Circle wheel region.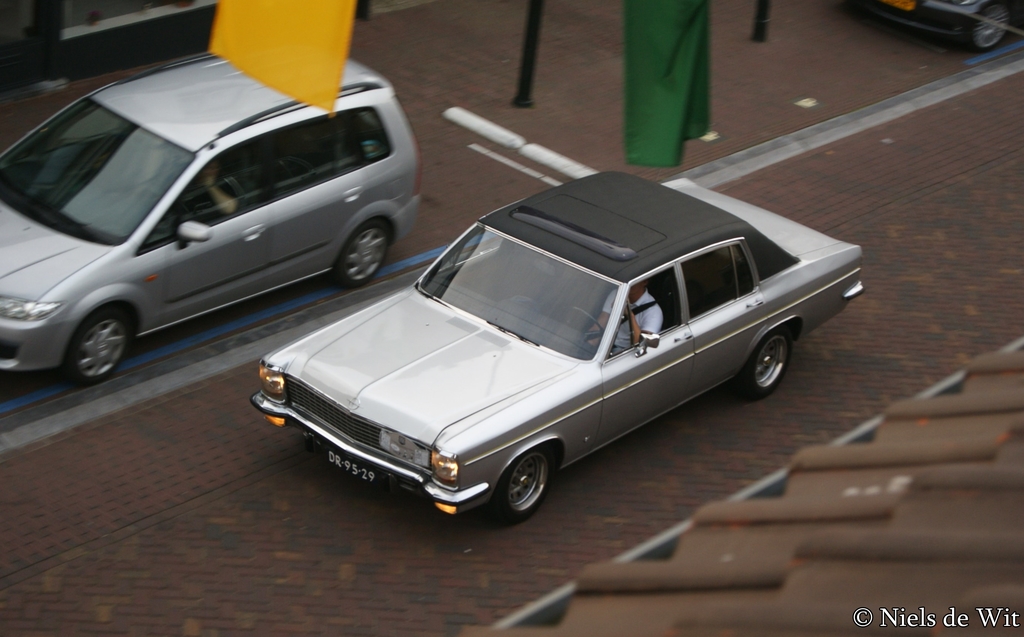
Region: bbox=(61, 302, 134, 376).
